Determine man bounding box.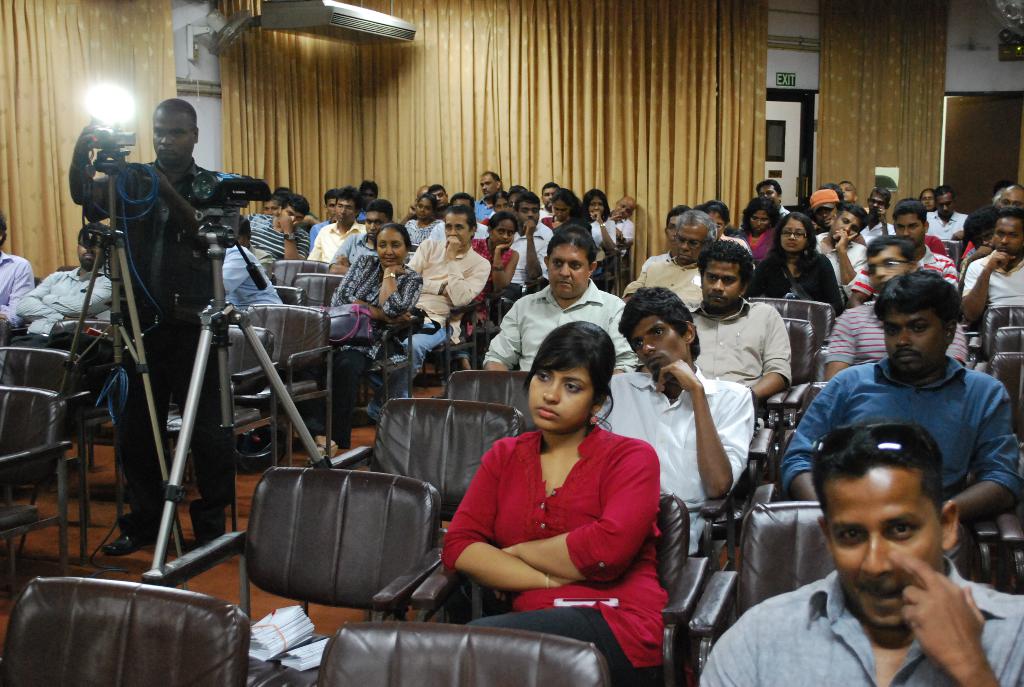
Determined: <box>956,205,1000,291</box>.
